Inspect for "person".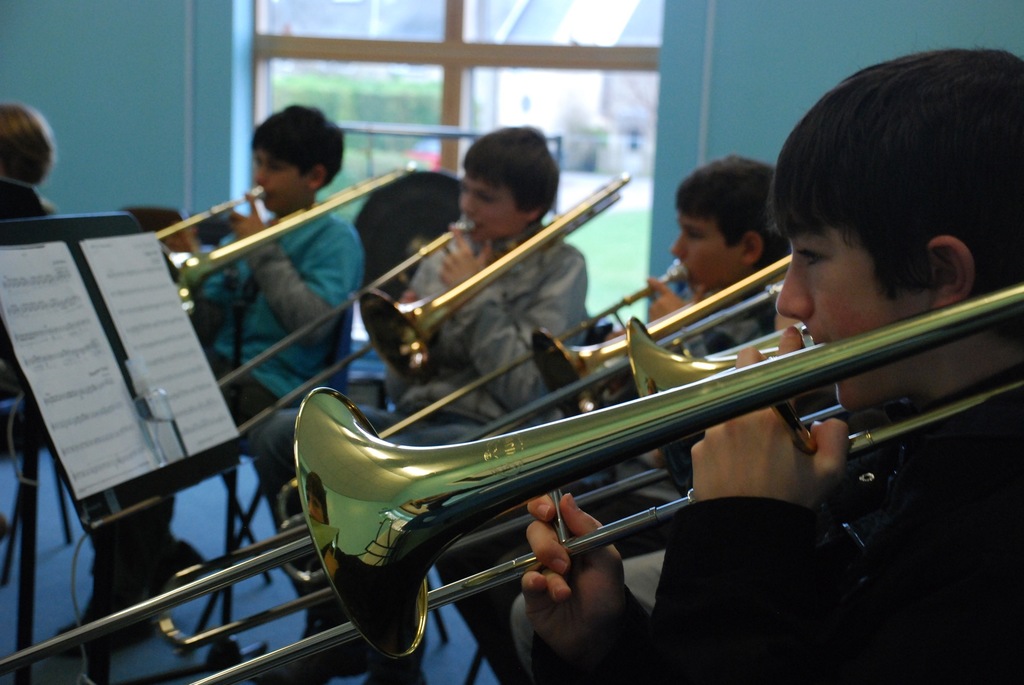
Inspection: {"left": 646, "top": 159, "right": 775, "bottom": 347}.
